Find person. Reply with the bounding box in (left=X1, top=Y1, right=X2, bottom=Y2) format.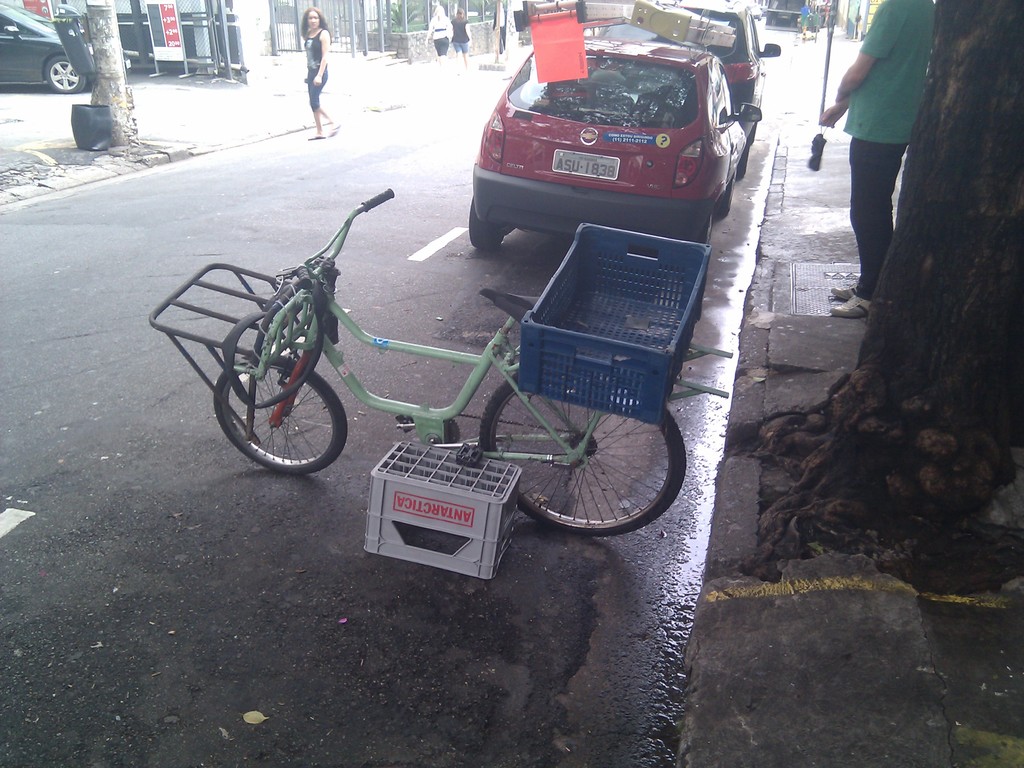
(left=424, top=6, right=451, bottom=75).
